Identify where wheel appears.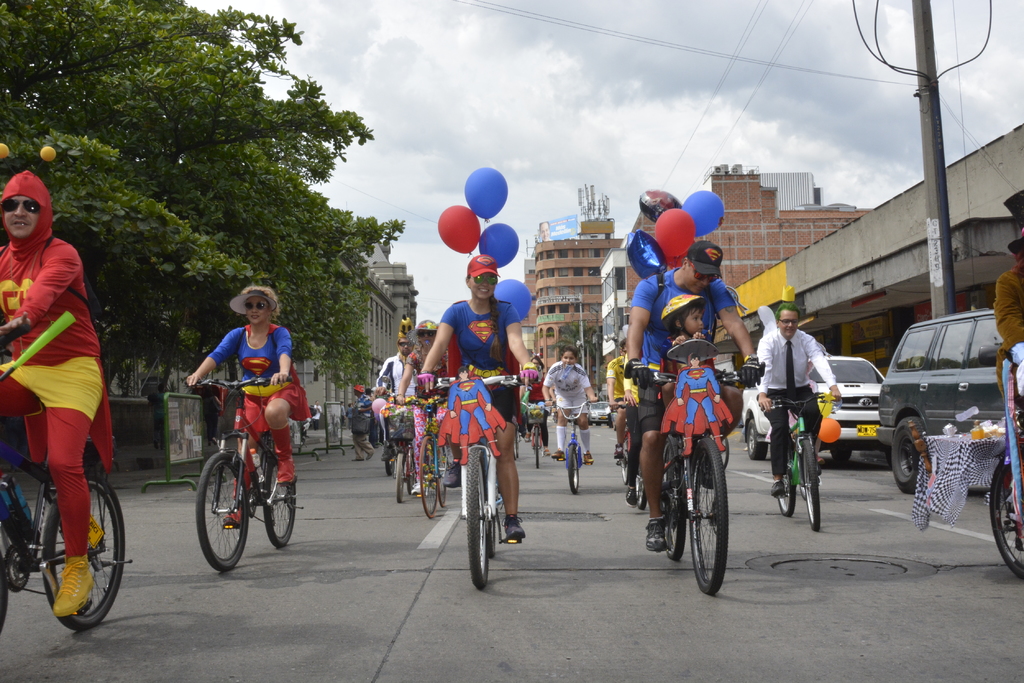
Appears at 532 425 541 471.
